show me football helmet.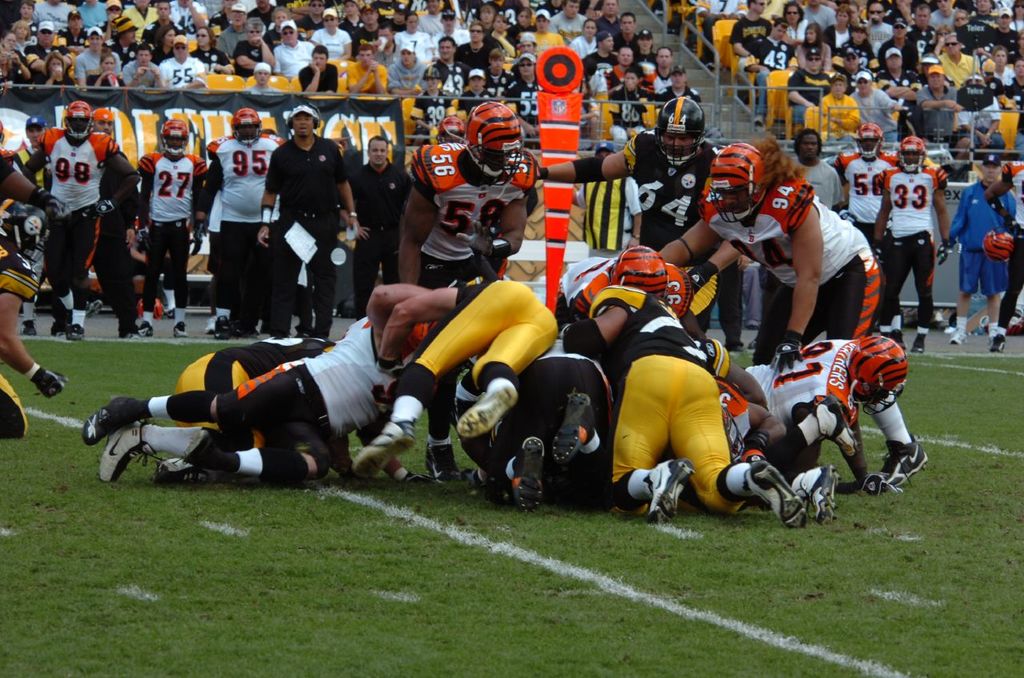
football helmet is here: (229, 103, 261, 148).
